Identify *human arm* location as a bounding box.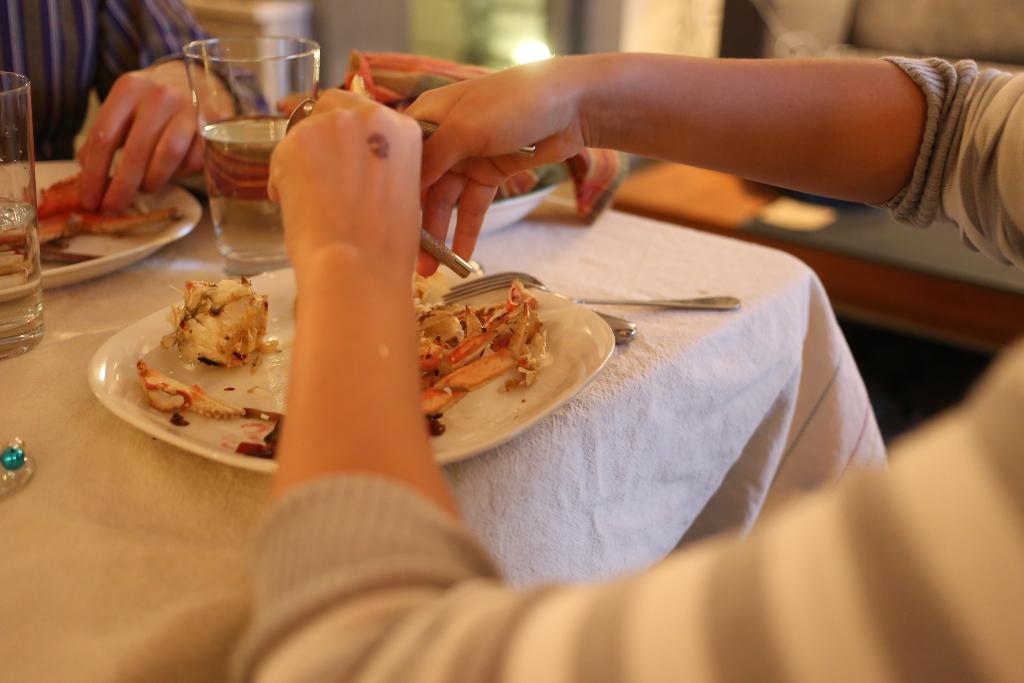
{"x1": 241, "y1": 84, "x2": 1023, "y2": 682}.
